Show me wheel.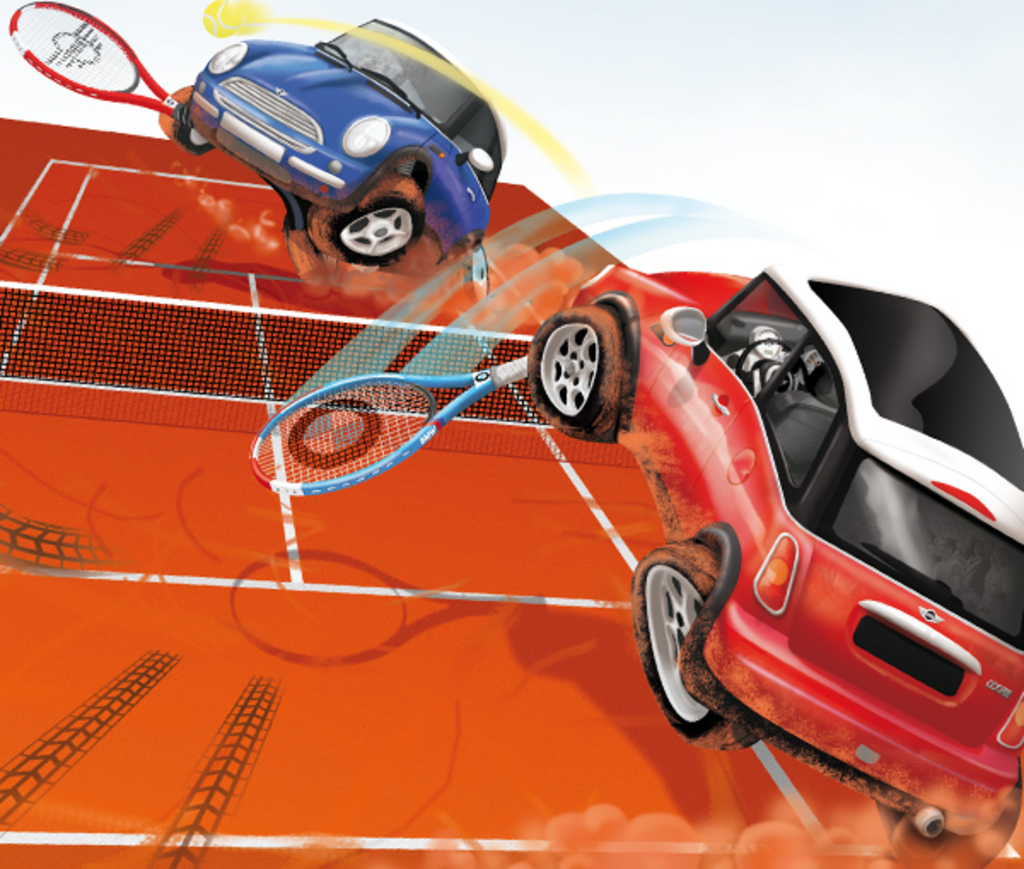
wheel is here: <box>529,309,625,434</box>.
